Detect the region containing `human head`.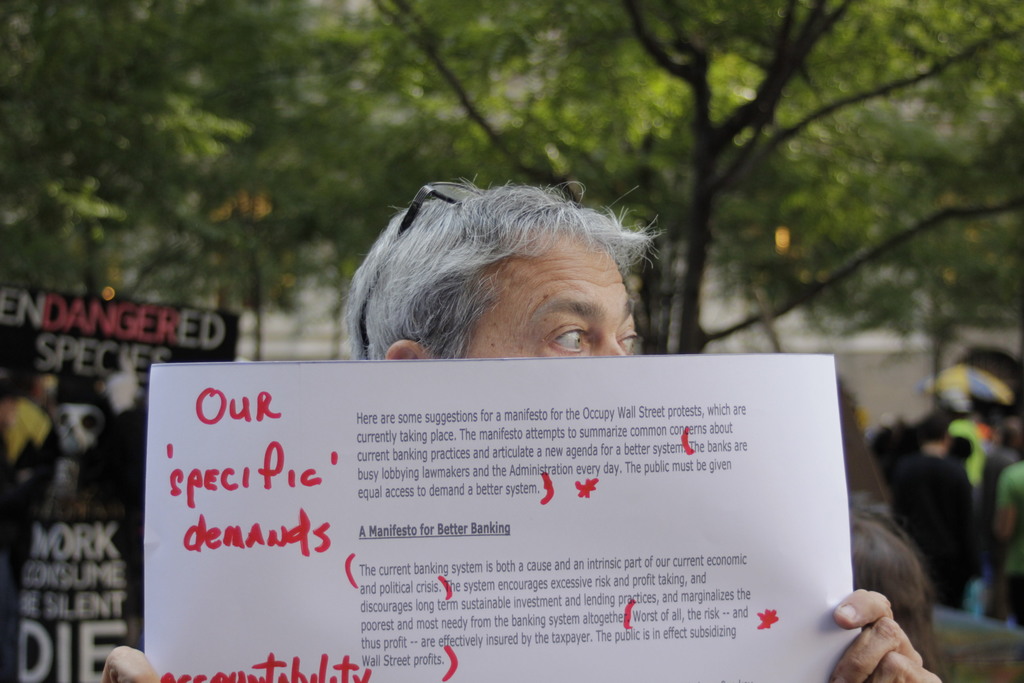
(x1=344, y1=158, x2=678, y2=362).
